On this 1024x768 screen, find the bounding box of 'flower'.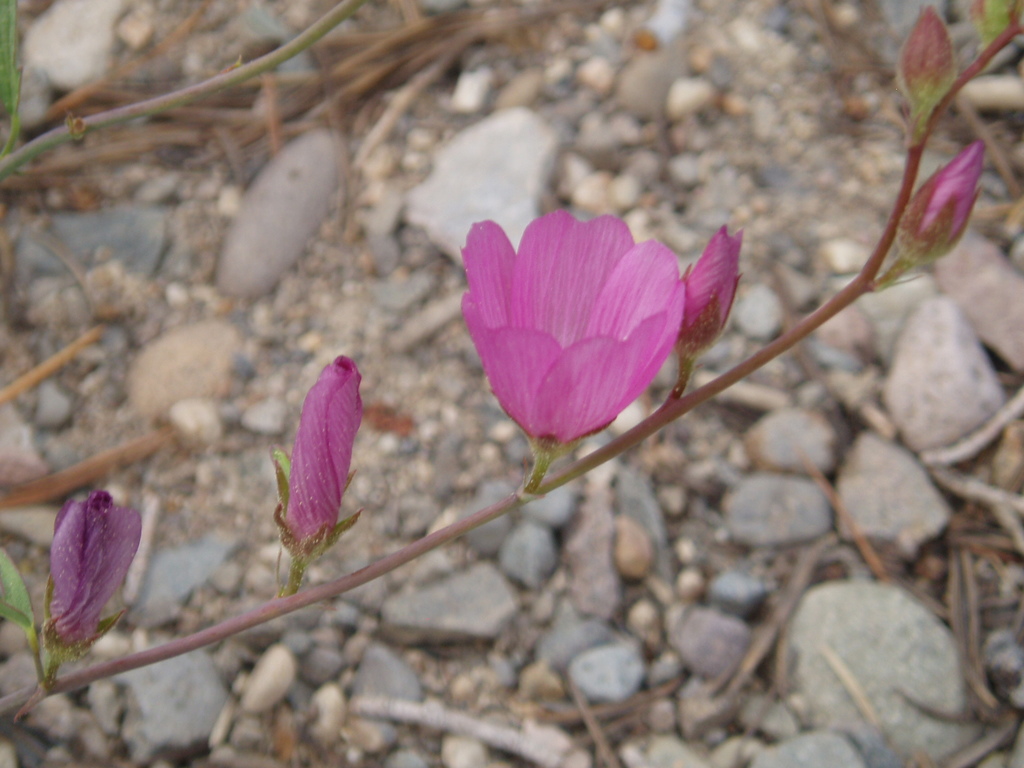
Bounding box: bbox(459, 217, 687, 447).
